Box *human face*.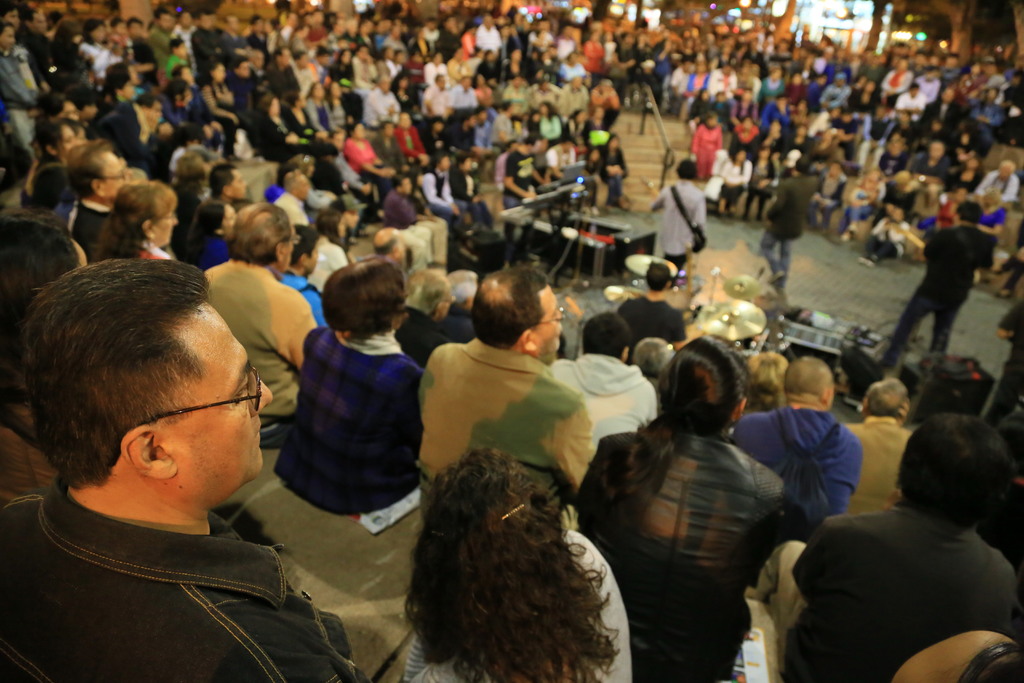
rect(126, 81, 134, 92).
